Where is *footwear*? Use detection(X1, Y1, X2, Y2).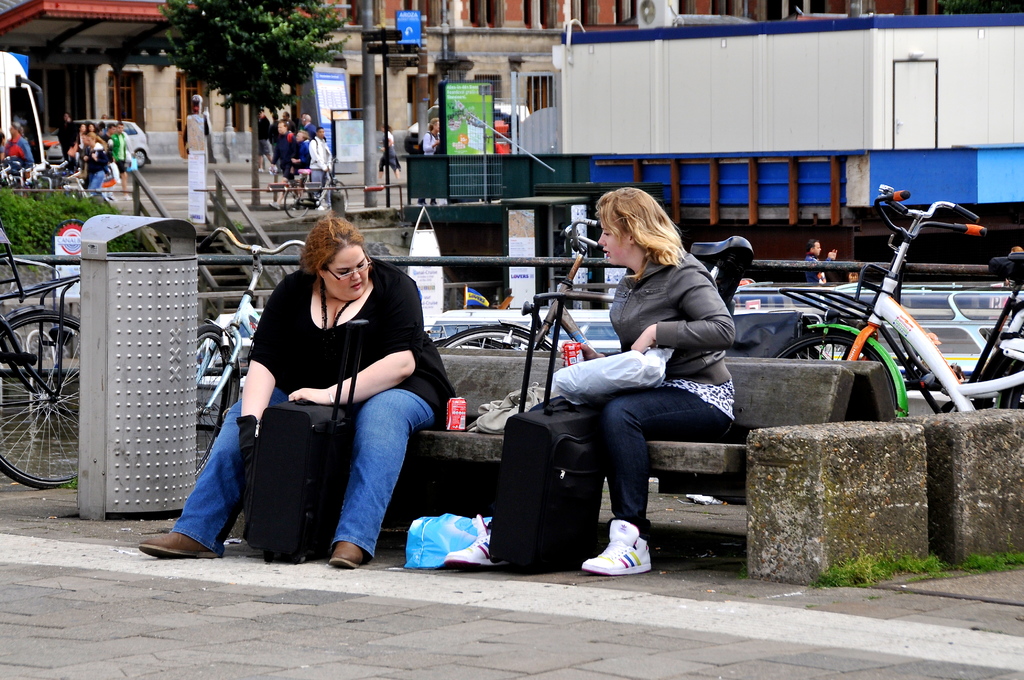
detection(442, 512, 511, 572).
